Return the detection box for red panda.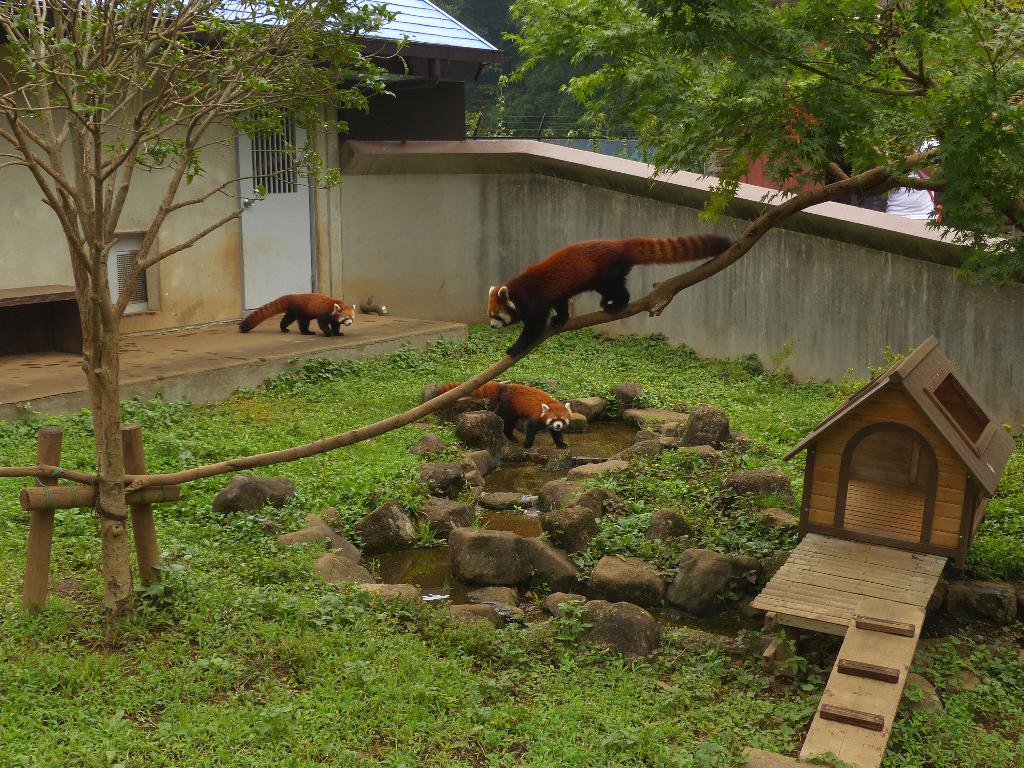
crop(242, 290, 356, 335).
